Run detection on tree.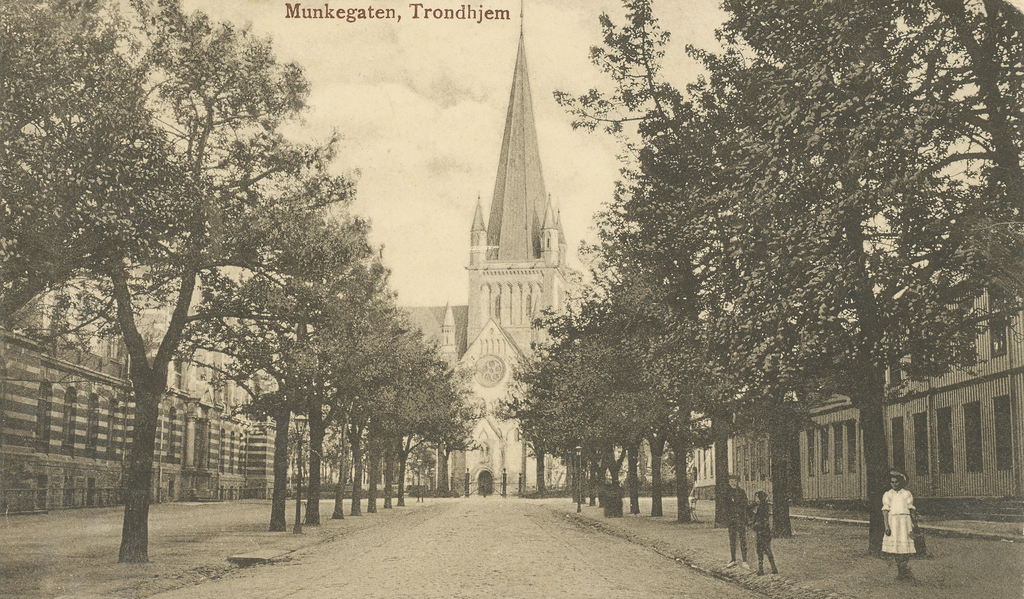
Result: box=[493, 351, 602, 507].
